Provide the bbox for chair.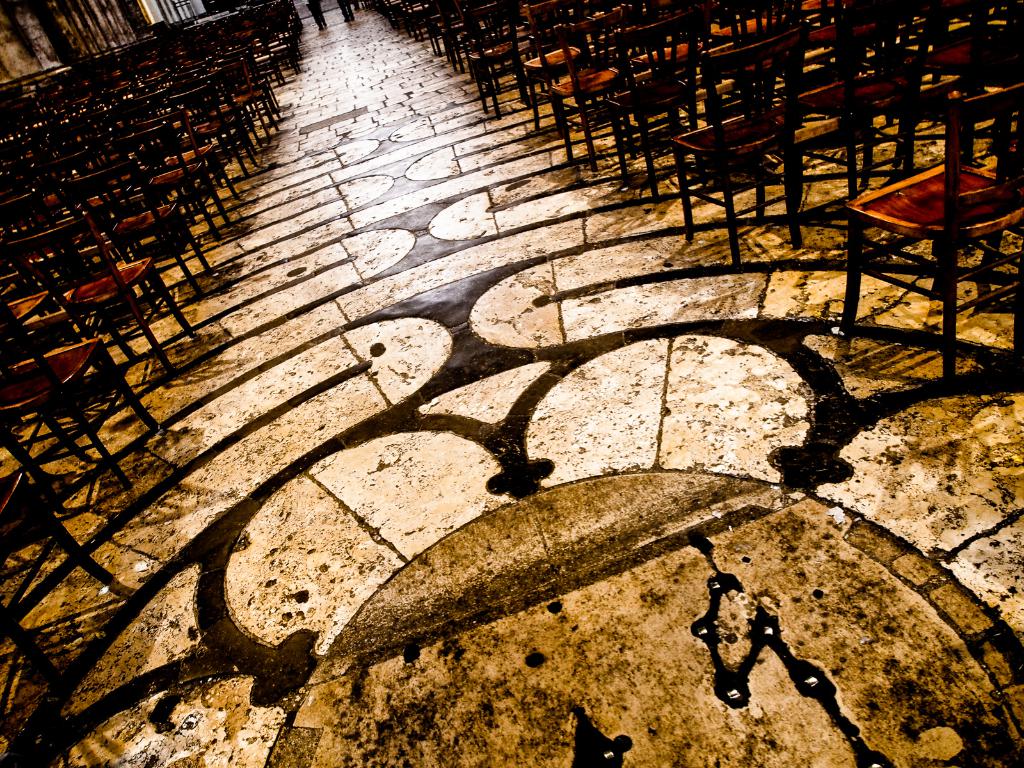
0/264/82/355.
